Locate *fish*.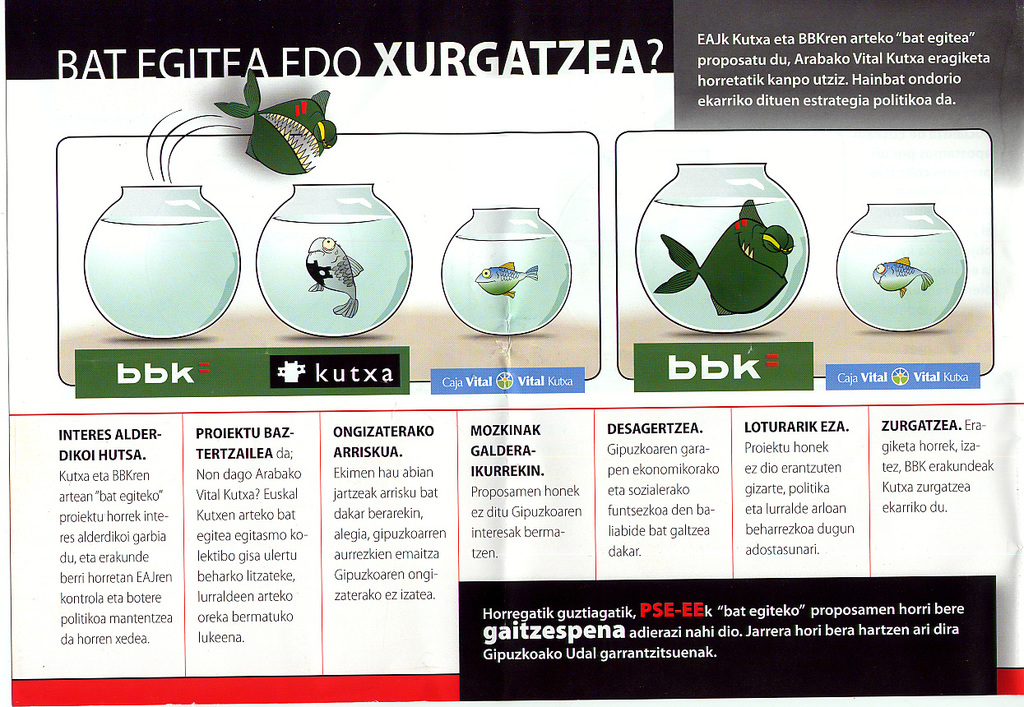
Bounding box: region(300, 233, 361, 313).
